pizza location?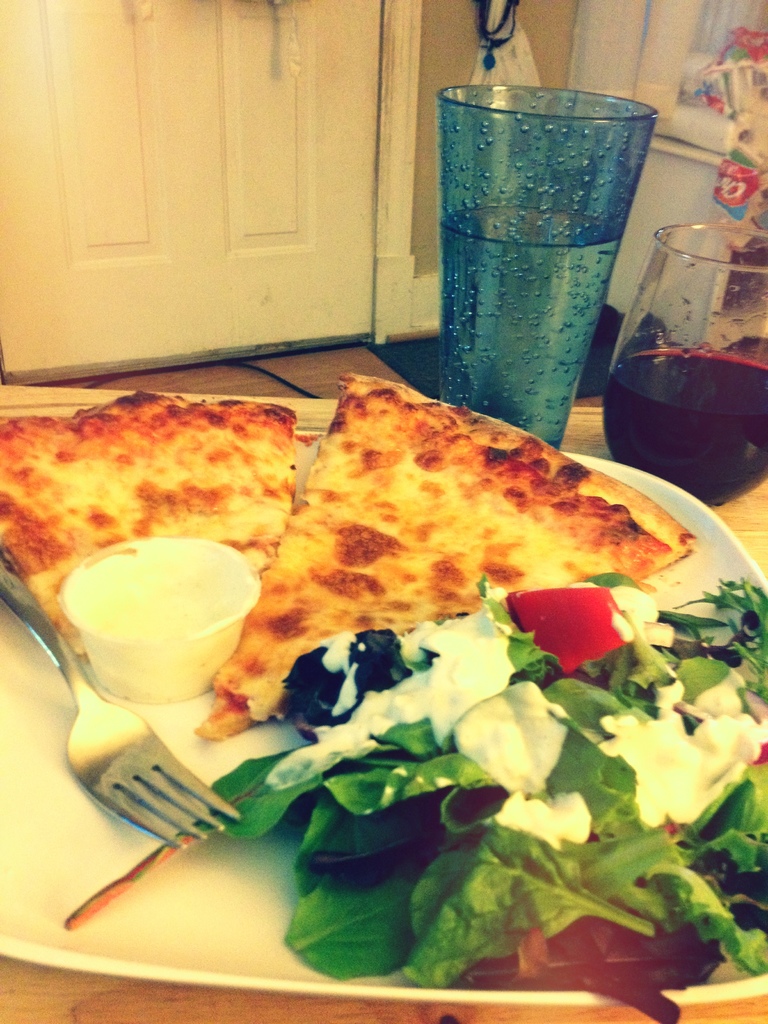
[200, 369, 706, 741]
